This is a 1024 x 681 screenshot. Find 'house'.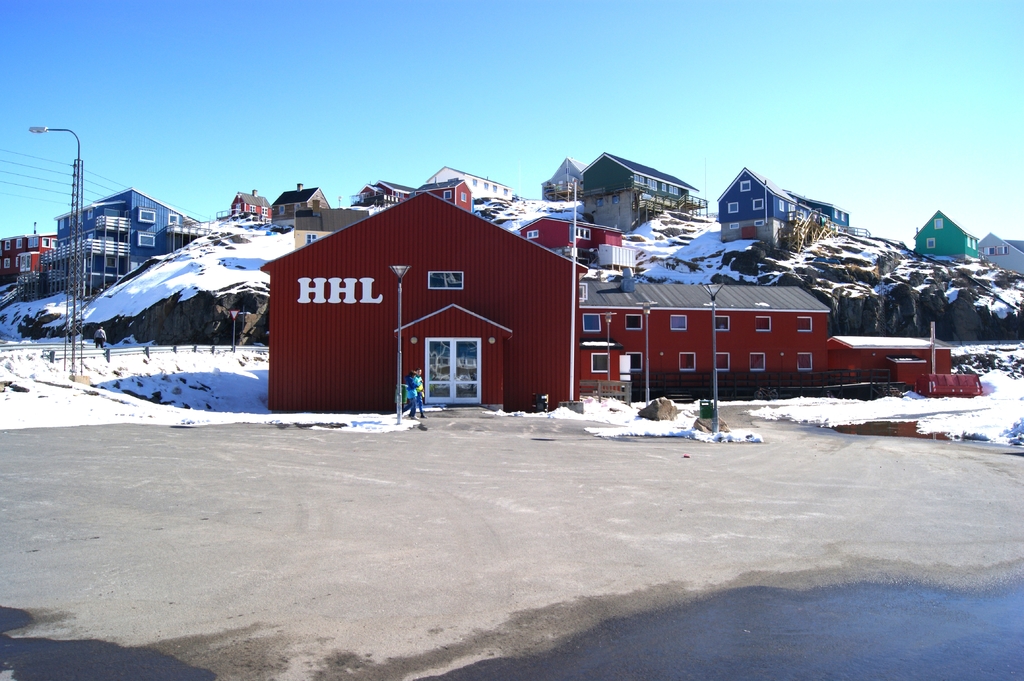
Bounding box: (292, 198, 367, 247).
